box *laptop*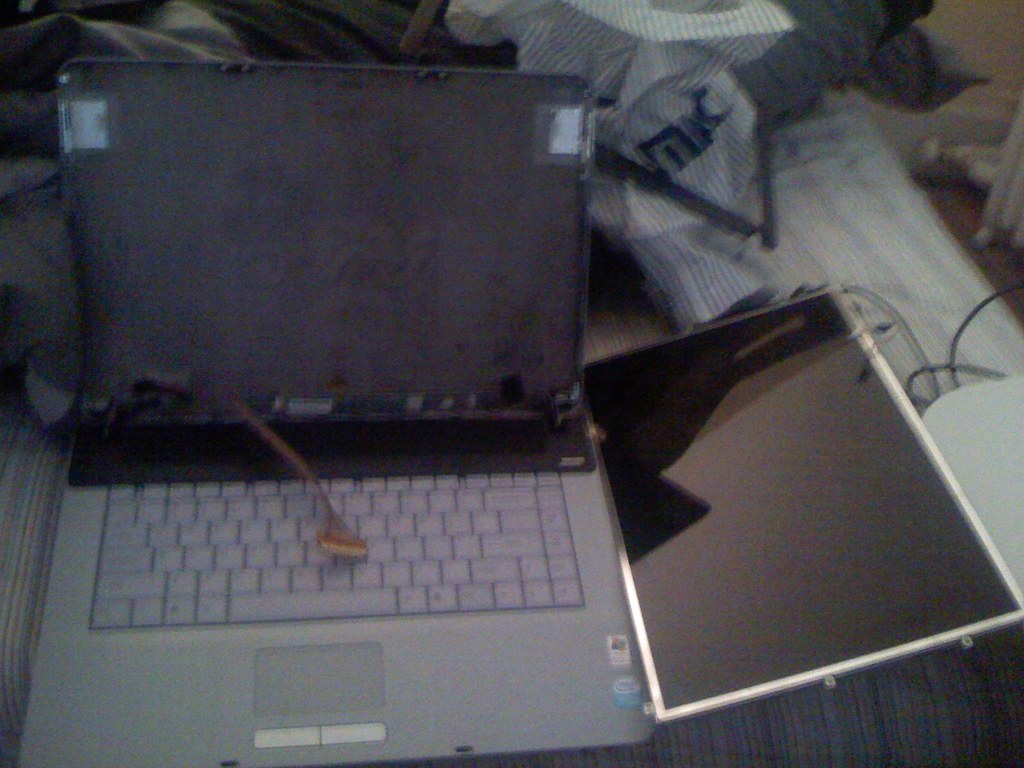
pyautogui.locateOnScreen(18, 50, 654, 767)
